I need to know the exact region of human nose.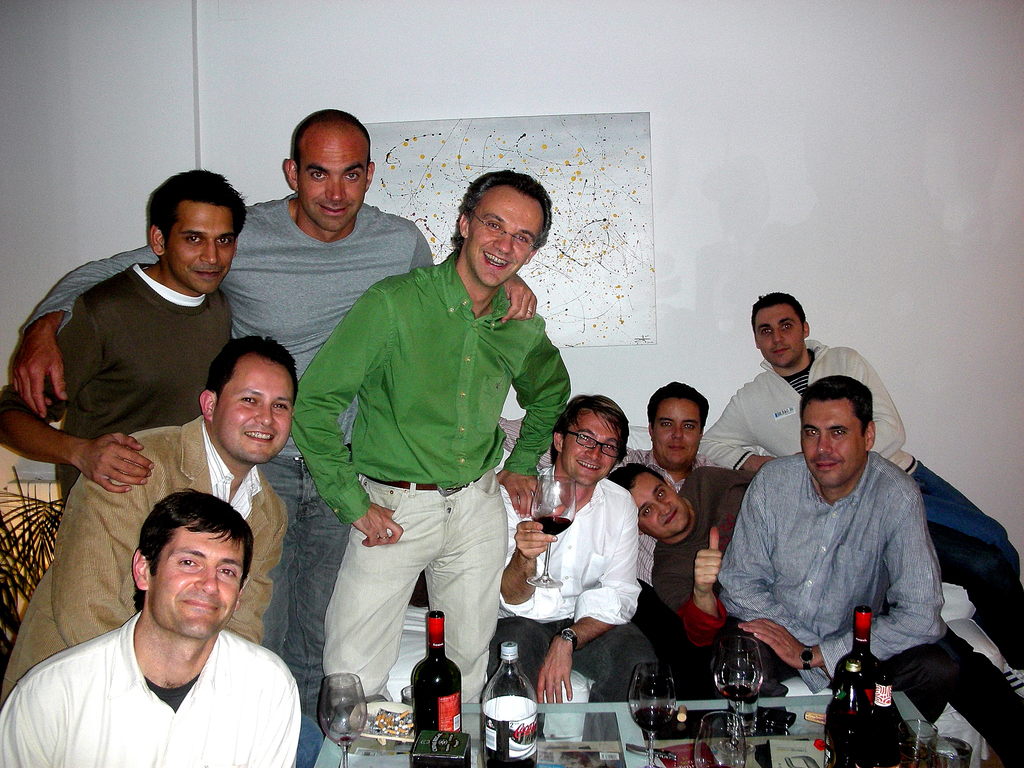
Region: <region>586, 442, 599, 461</region>.
